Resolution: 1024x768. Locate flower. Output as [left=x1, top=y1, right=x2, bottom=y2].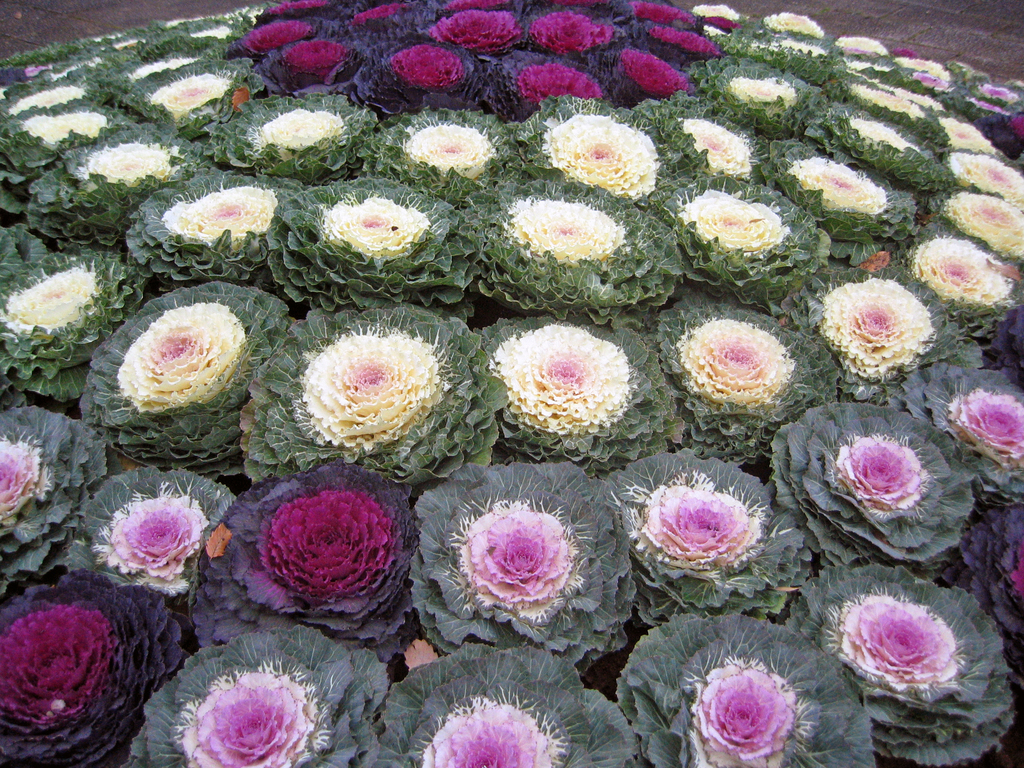
[left=90, top=143, right=172, bottom=182].
